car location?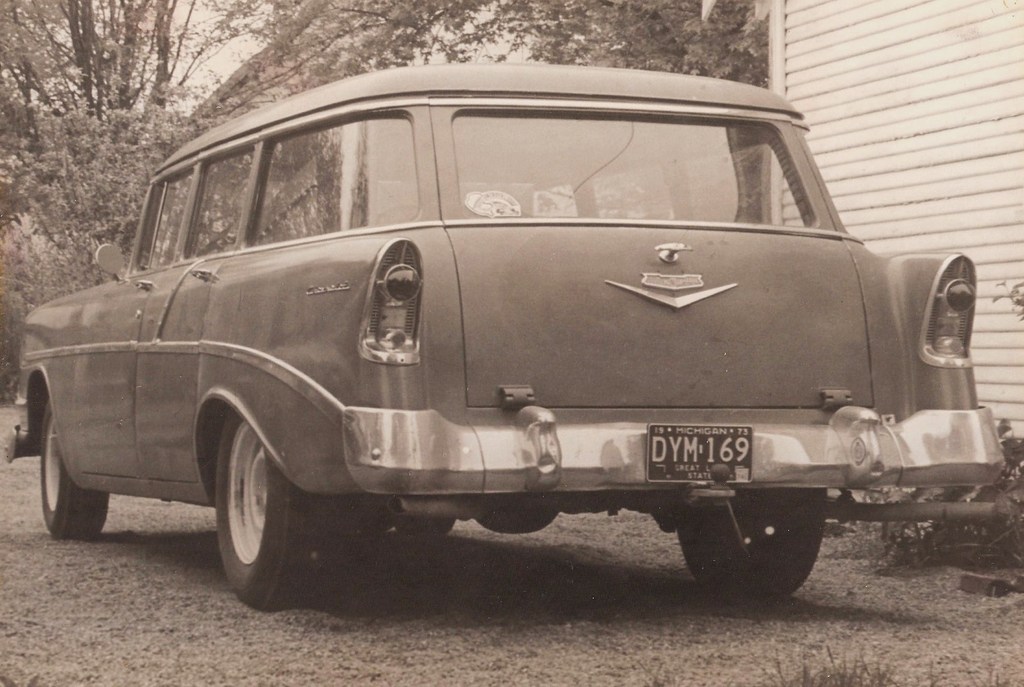
locate(7, 61, 1008, 617)
